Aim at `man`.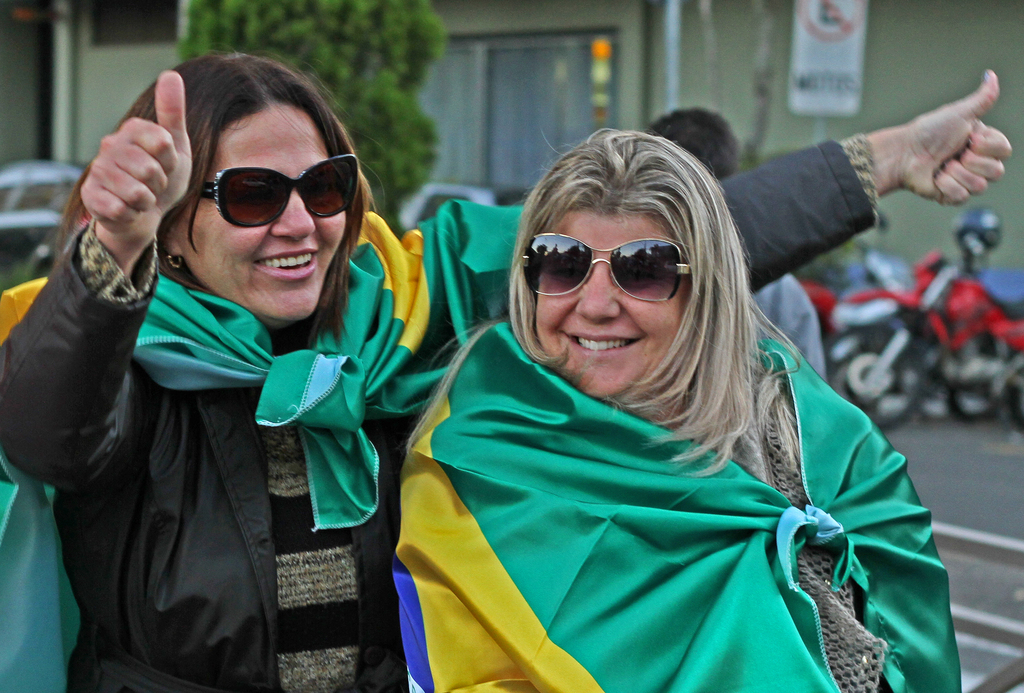
Aimed at bbox(641, 104, 826, 384).
